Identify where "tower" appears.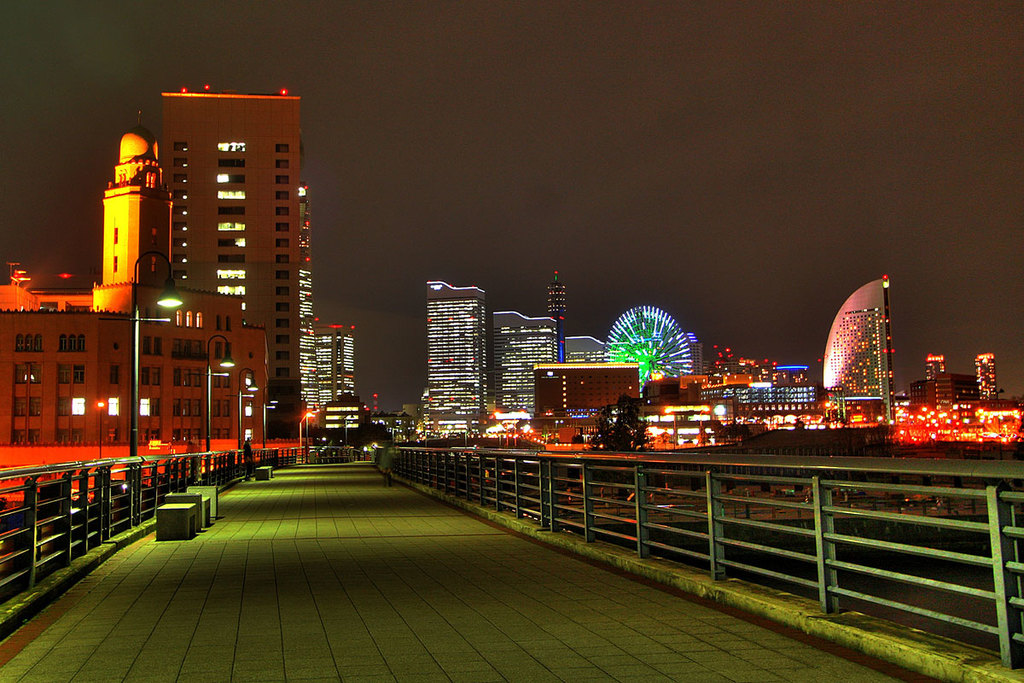
Appears at detection(318, 319, 358, 438).
